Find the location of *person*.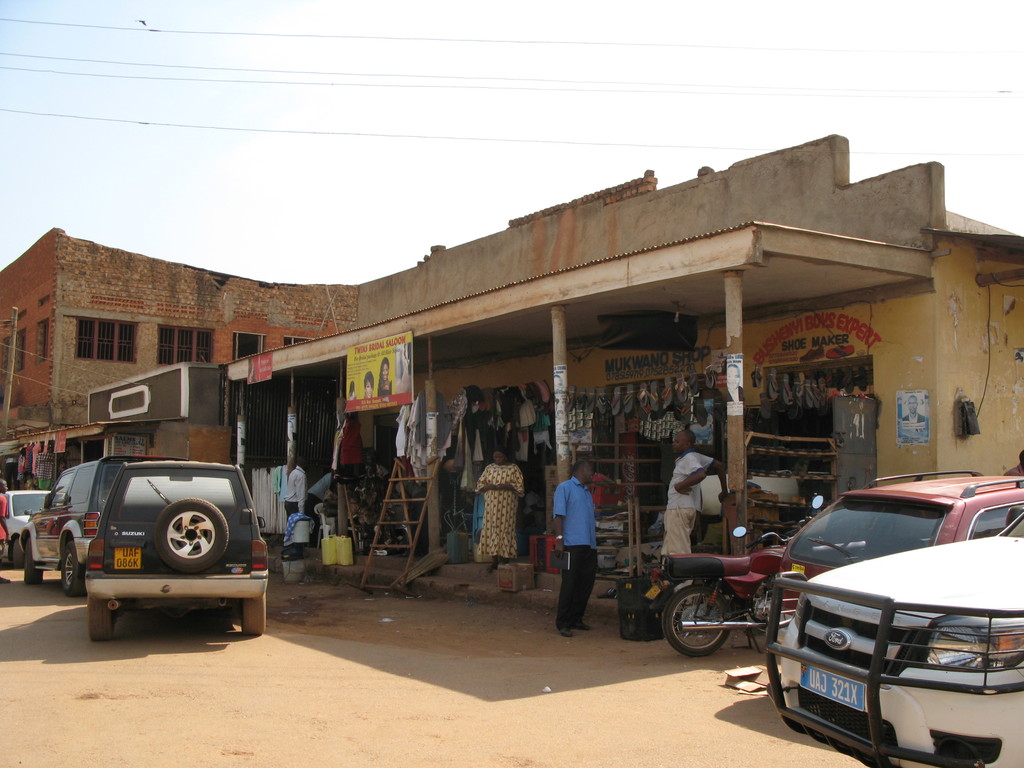
Location: {"left": 660, "top": 429, "right": 730, "bottom": 555}.
